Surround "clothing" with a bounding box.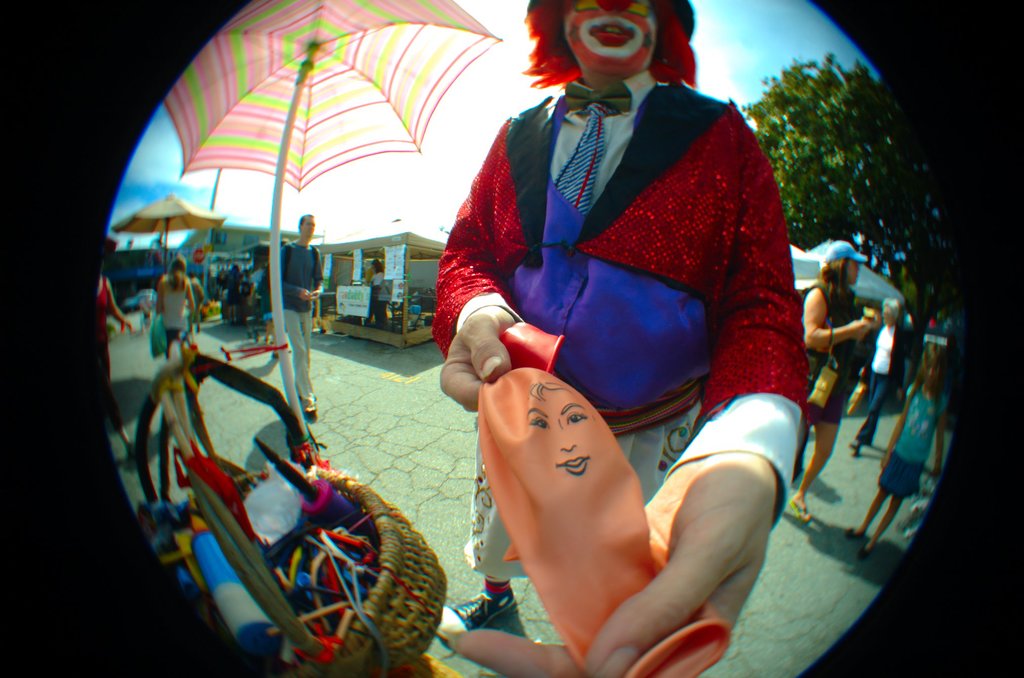
<region>857, 376, 953, 507</region>.
